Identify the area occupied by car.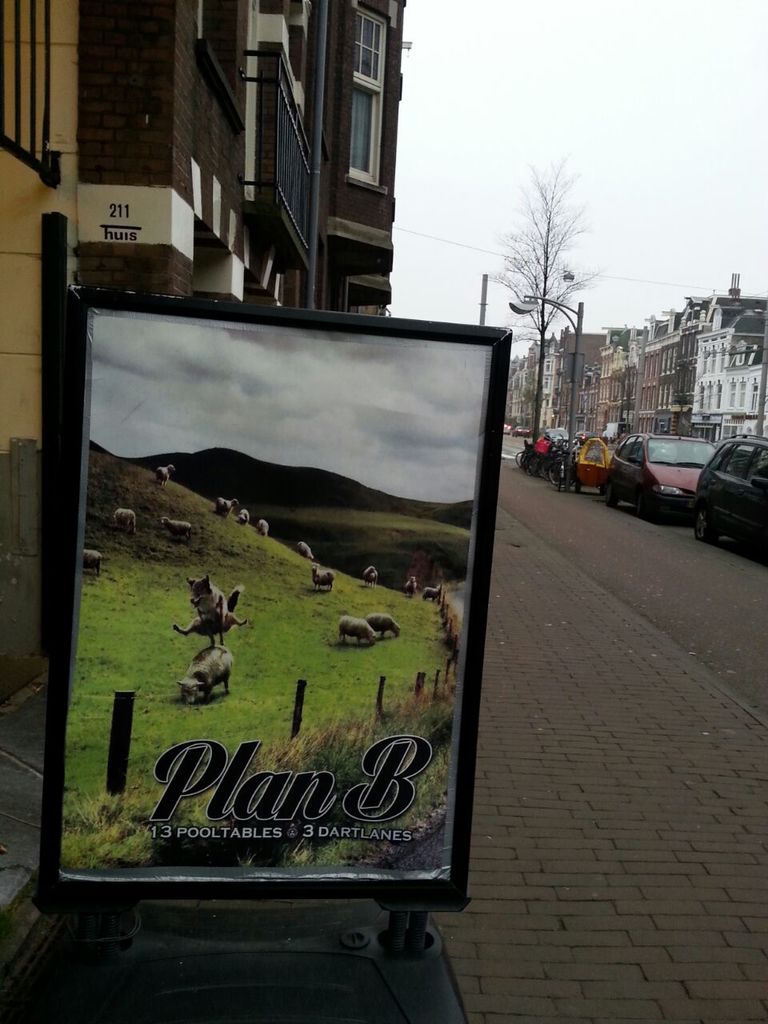
Area: <box>698,434,767,561</box>.
